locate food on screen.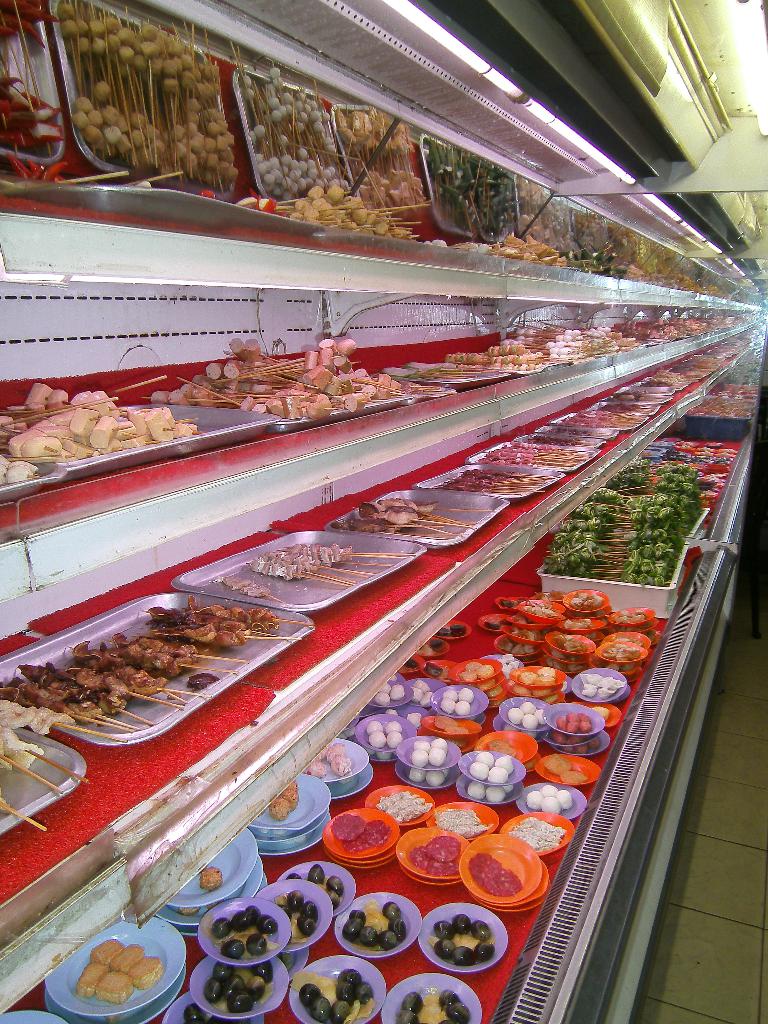
On screen at box(298, 742, 352, 780).
